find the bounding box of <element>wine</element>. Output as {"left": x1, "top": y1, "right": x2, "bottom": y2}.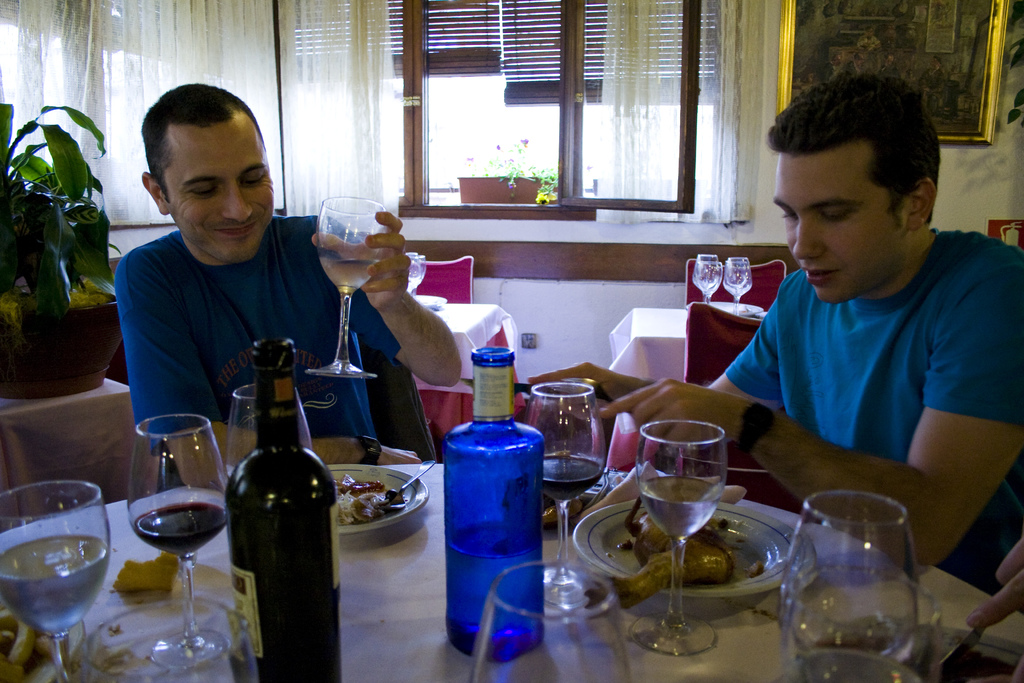
{"left": 542, "top": 454, "right": 604, "bottom": 502}.
